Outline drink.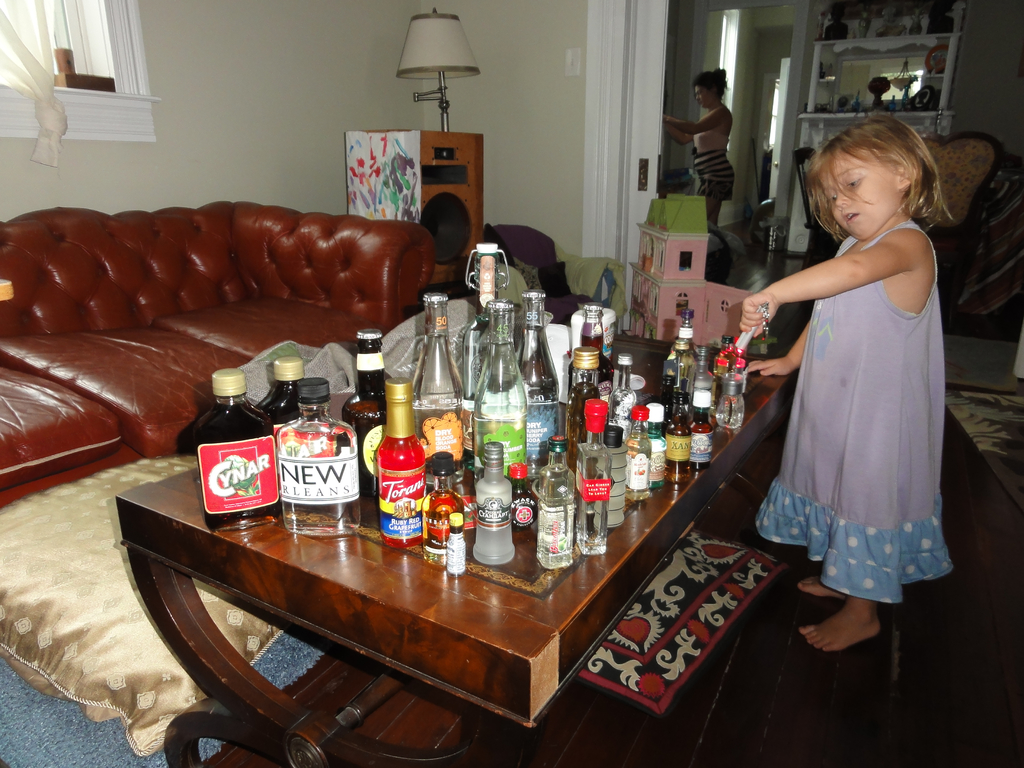
Outline: 471,296,525,440.
